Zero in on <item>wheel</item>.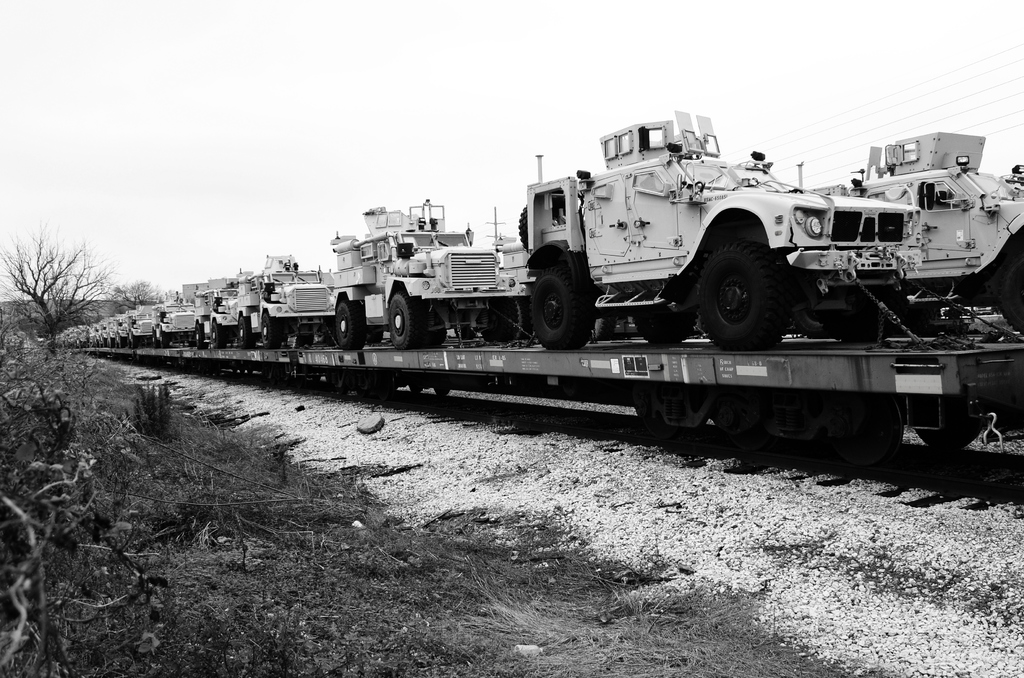
Zeroed in: 334,295,369,349.
